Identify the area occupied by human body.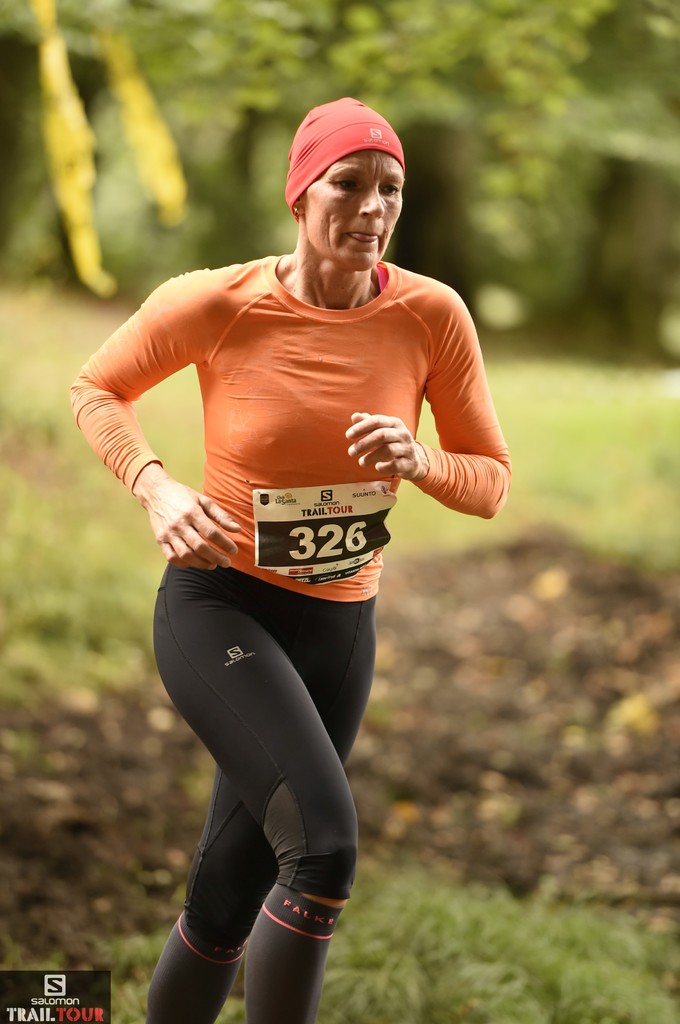
Area: crop(70, 134, 525, 1013).
